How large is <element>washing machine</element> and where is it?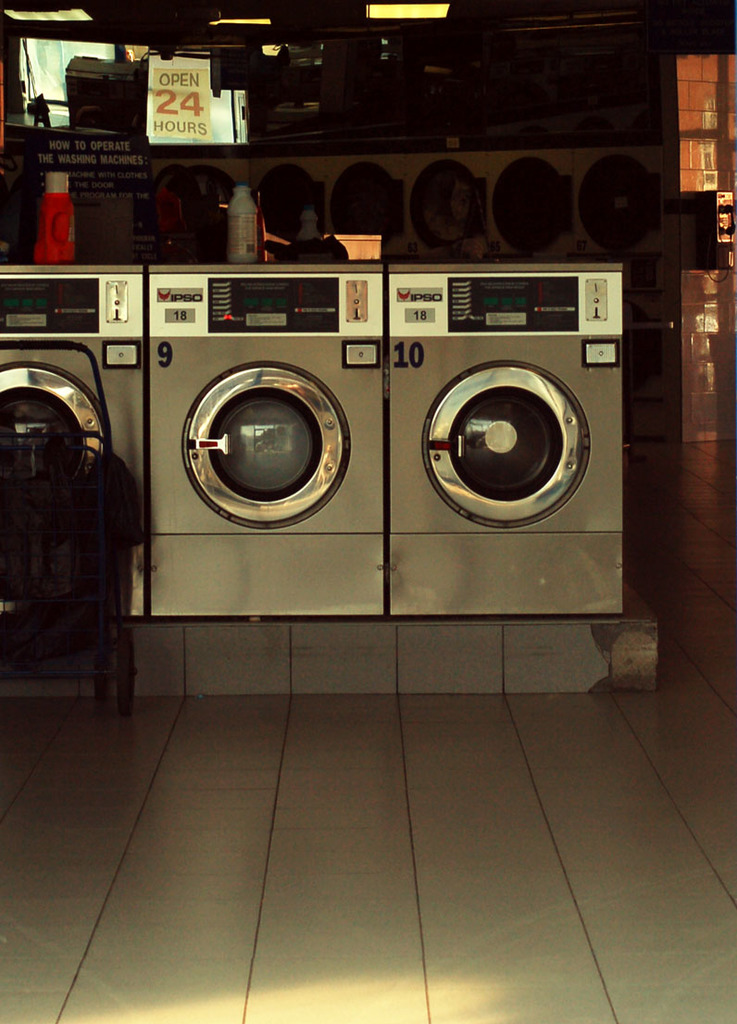
Bounding box: select_region(0, 268, 144, 625).
